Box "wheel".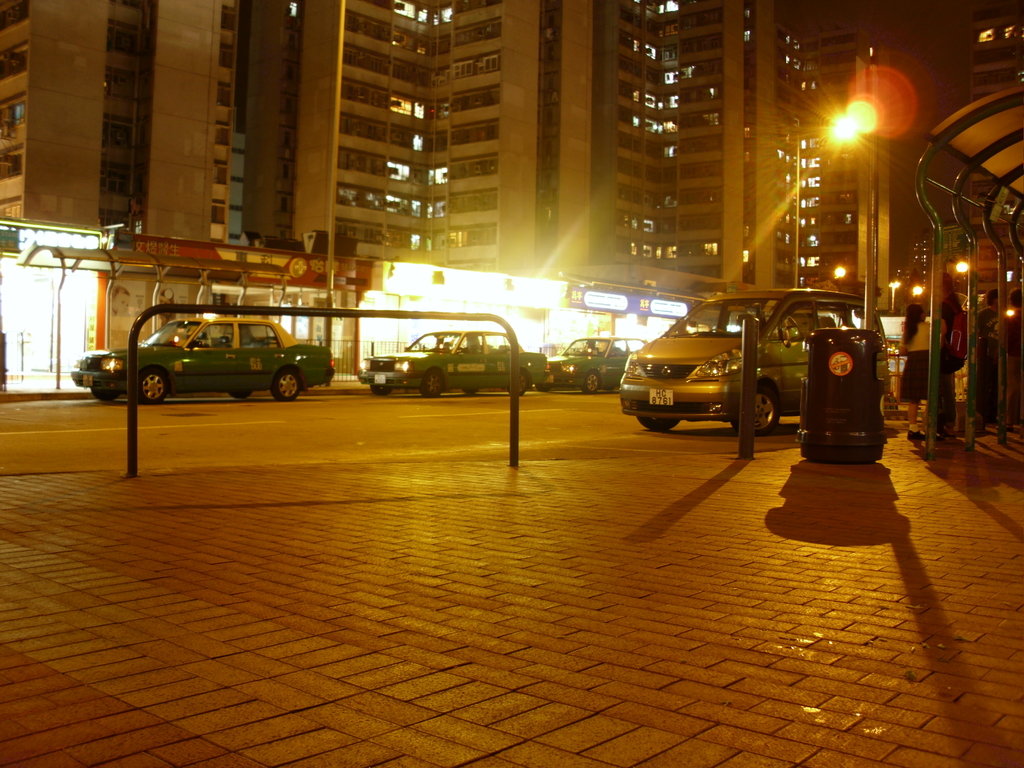
[417,366,447,399].
